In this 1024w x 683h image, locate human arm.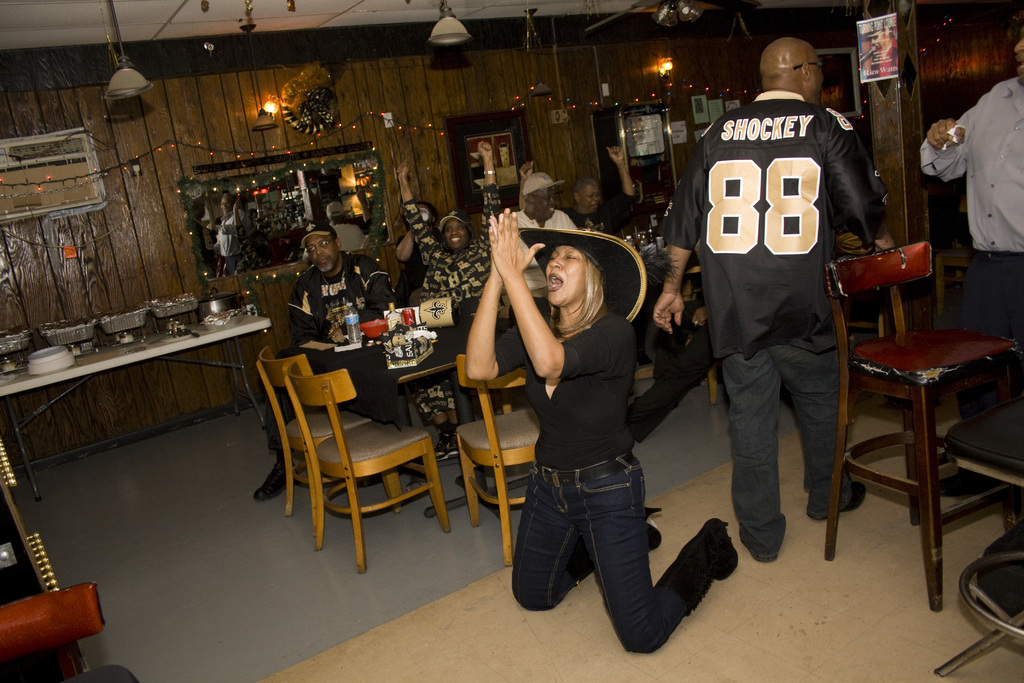
Bounding box: select_region(457, 257, 492, 282).
